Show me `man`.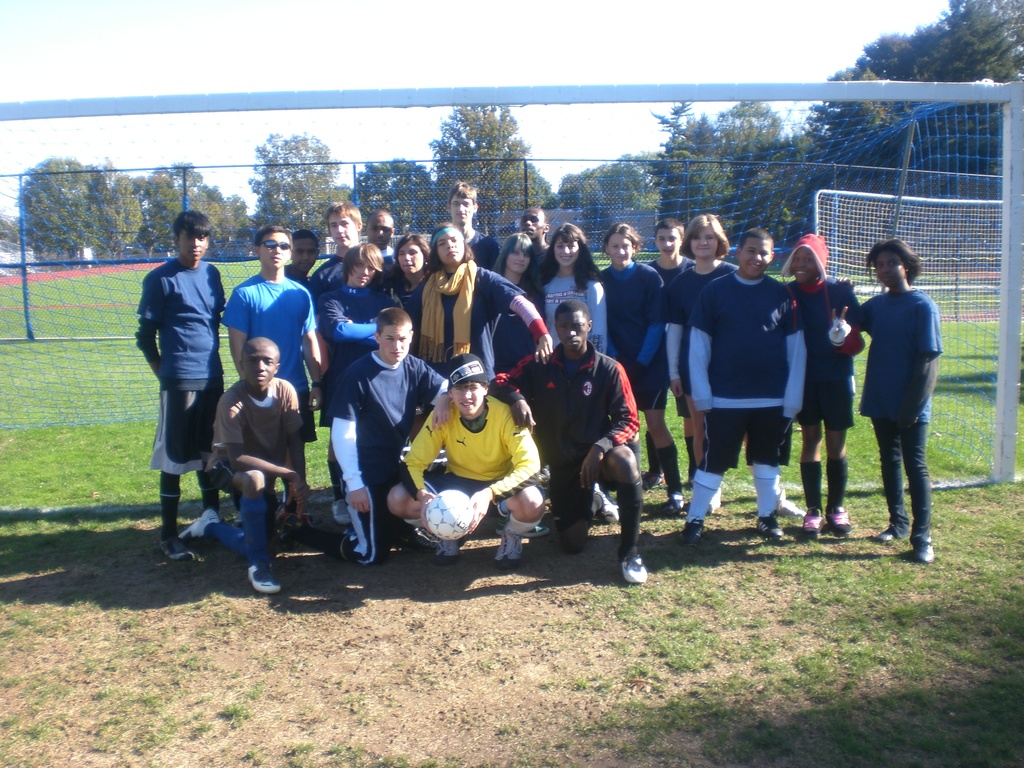
`man` is here: BBox(274, 306, 452, 568).
